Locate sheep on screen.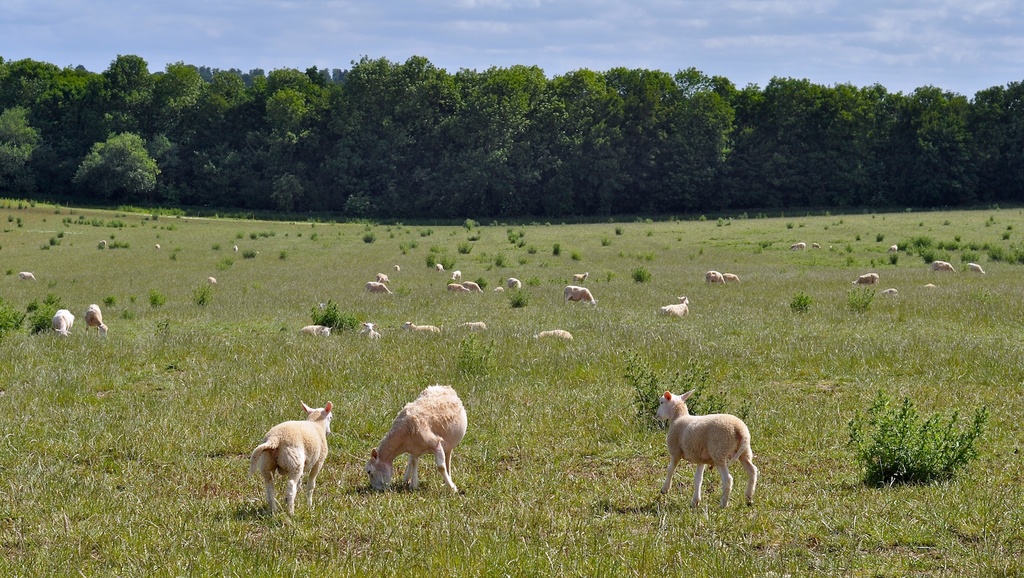
On screen at (56,310,79,339).
